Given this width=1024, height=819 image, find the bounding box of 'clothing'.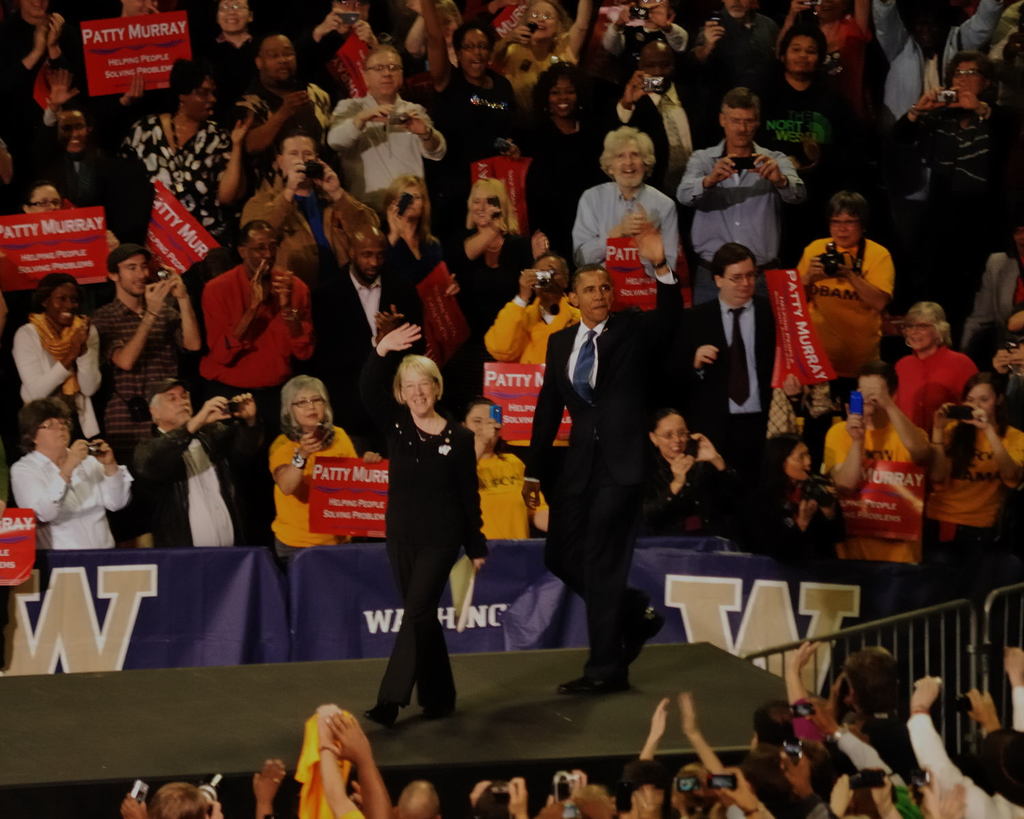
{"left": 9, "top": 447, "right": 134, "bottom": 549}.
